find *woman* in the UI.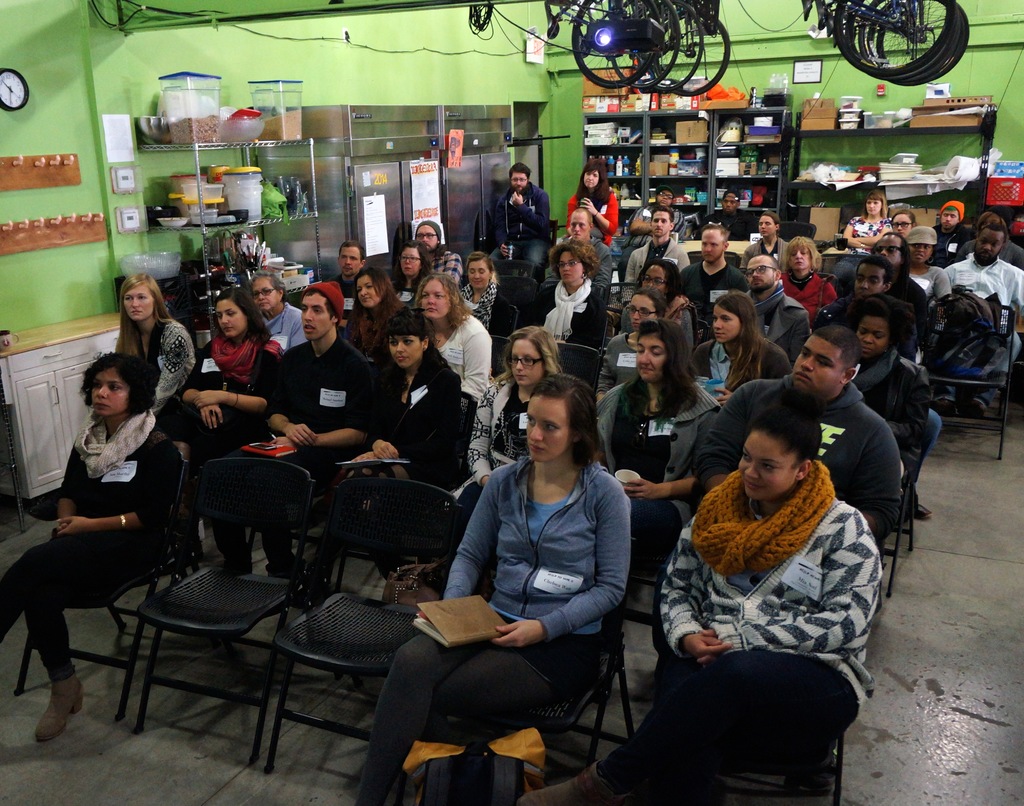
UI element at (175,287,291,547).
